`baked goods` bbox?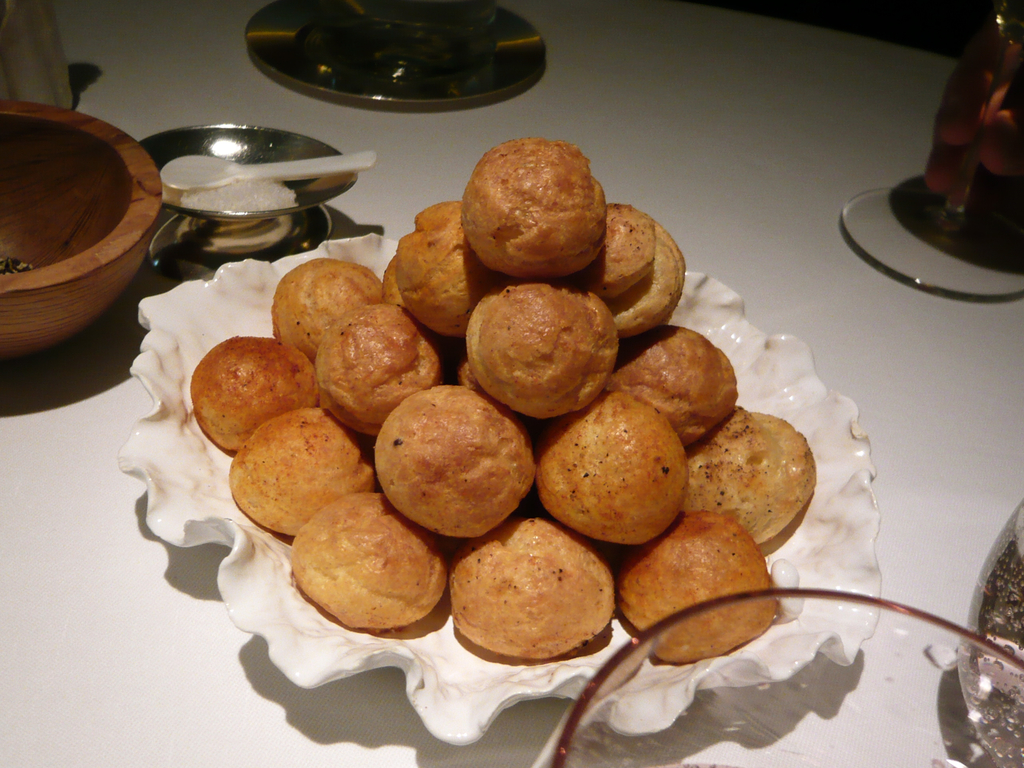
left=190, top=332, right=317, bottom=452
